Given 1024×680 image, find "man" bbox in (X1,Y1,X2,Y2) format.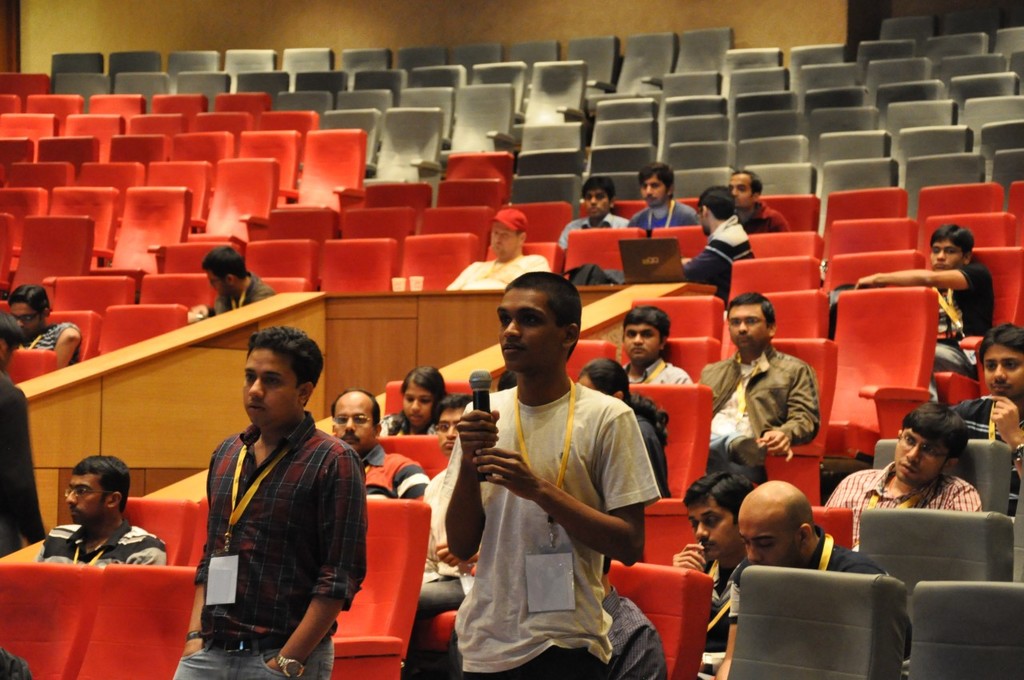
(172,329,366,679).
